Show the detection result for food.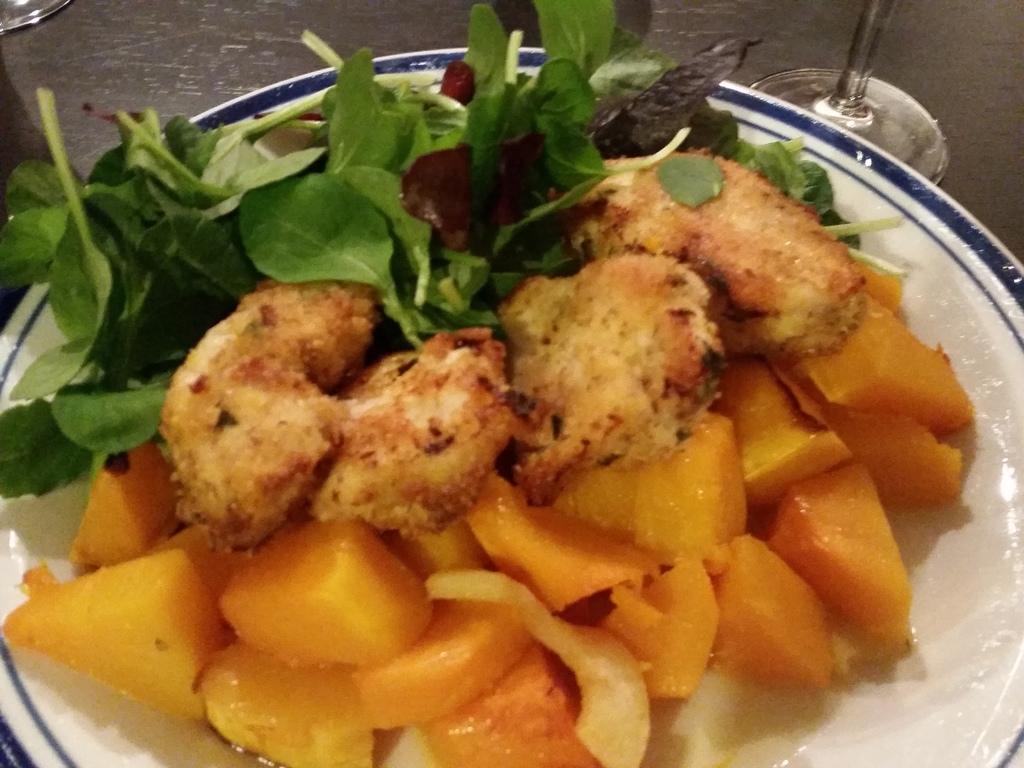
[left=26, top=51, right=991, bottom=724].
